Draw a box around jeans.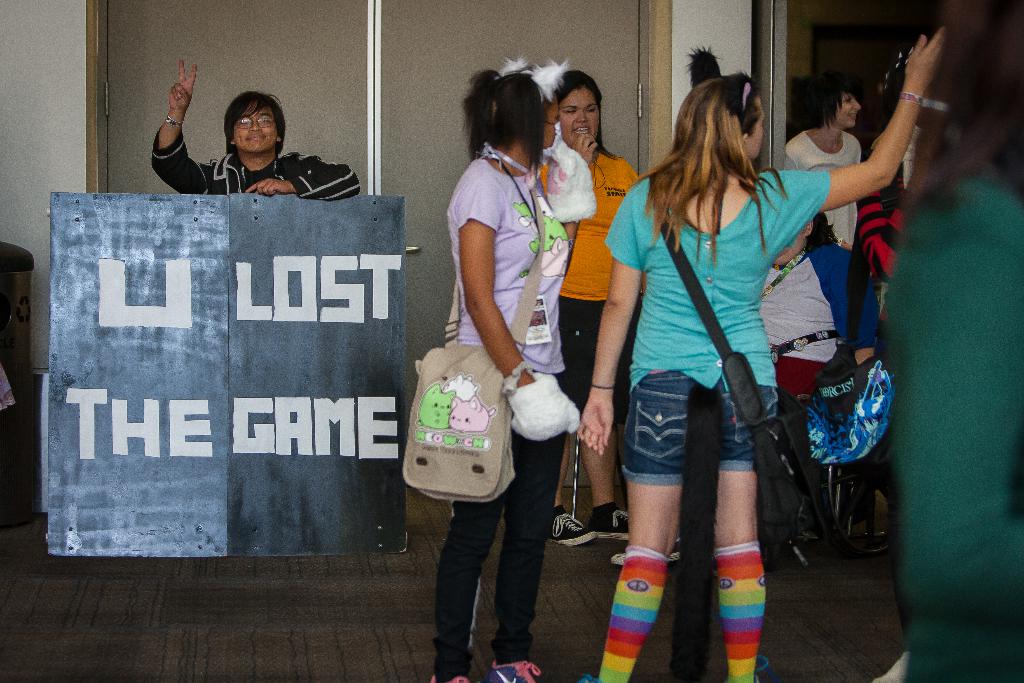
[left=454, top=441, right=570, bottom=654].
